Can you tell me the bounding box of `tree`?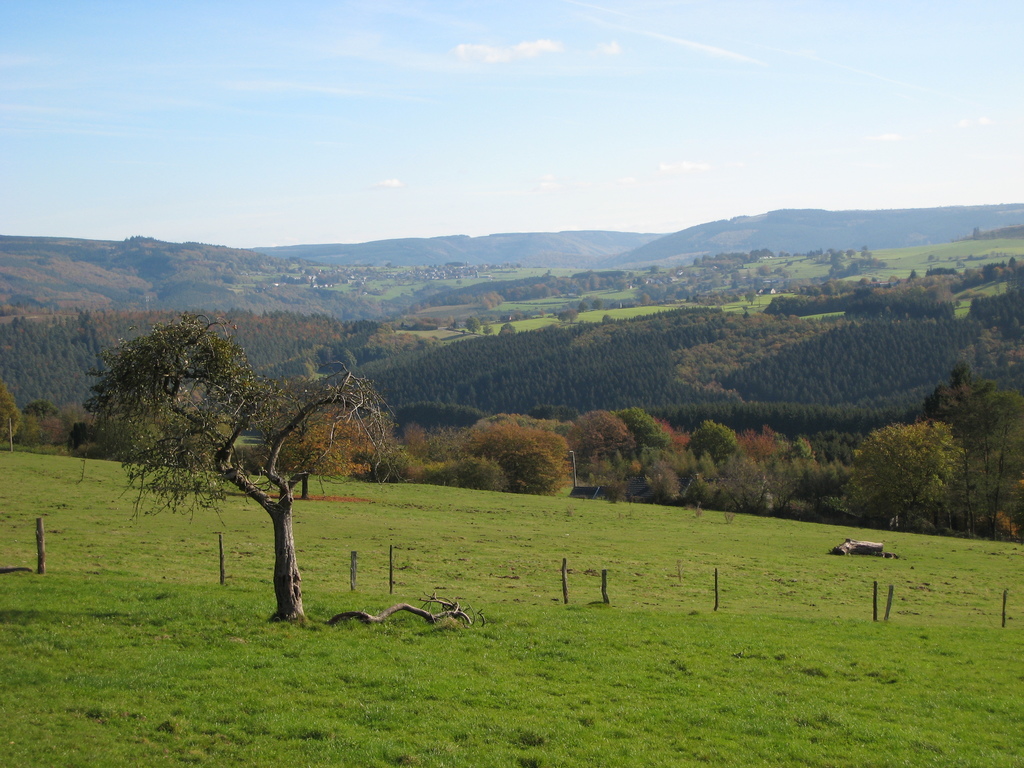
[72,410,105,460].
